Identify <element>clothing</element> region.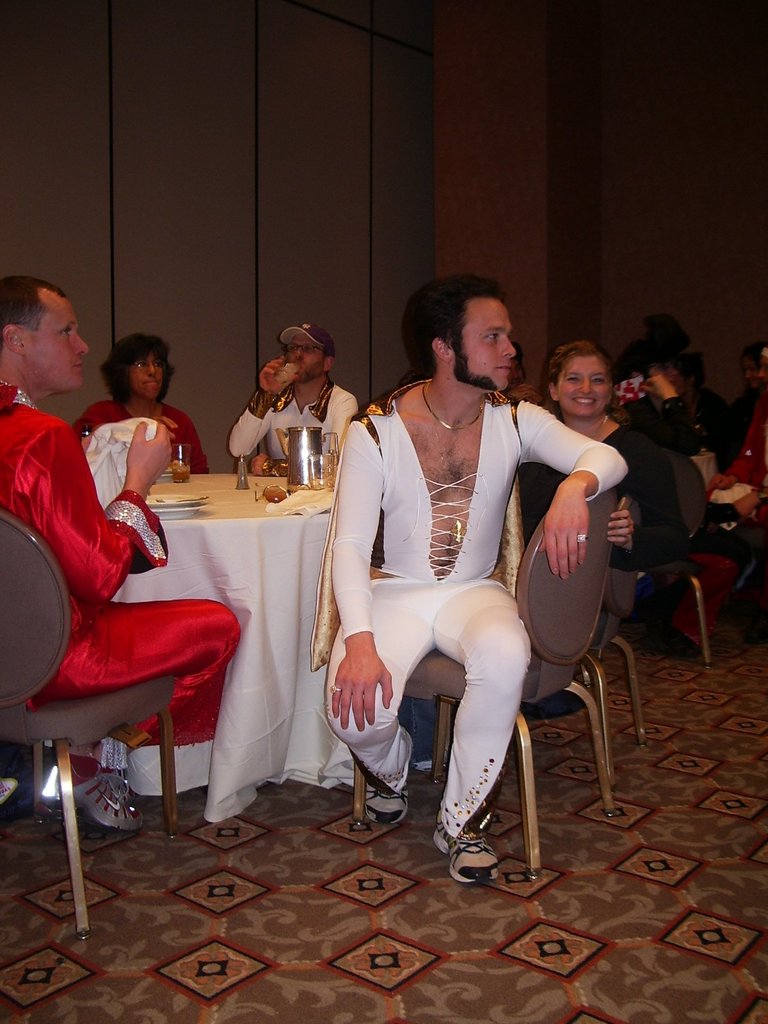
Region: crop(74, 393, 214, 474).
